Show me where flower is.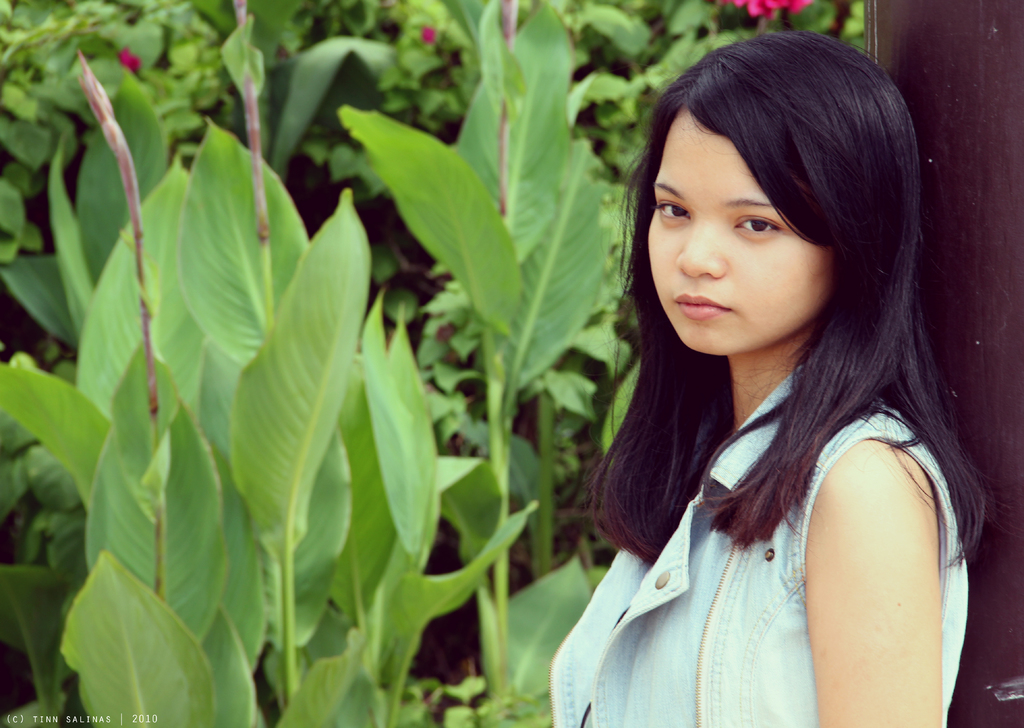
flower is at [left=115, top=49, right=144, bottom=69].
